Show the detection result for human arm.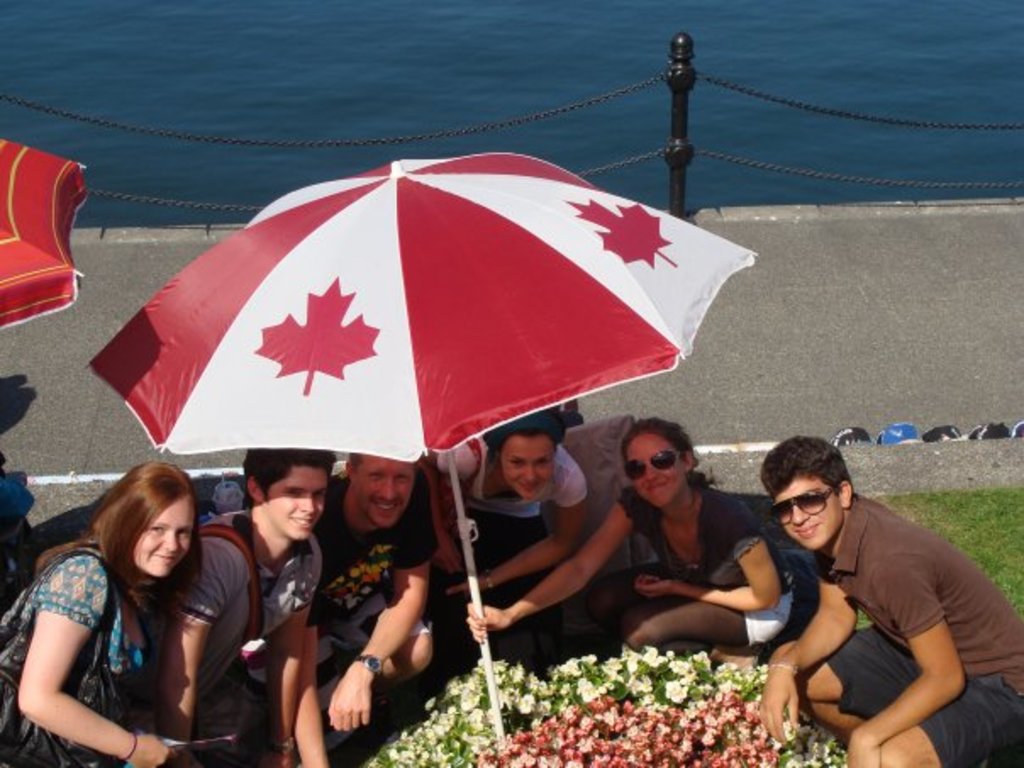
region(168, 539, 241, 743).
